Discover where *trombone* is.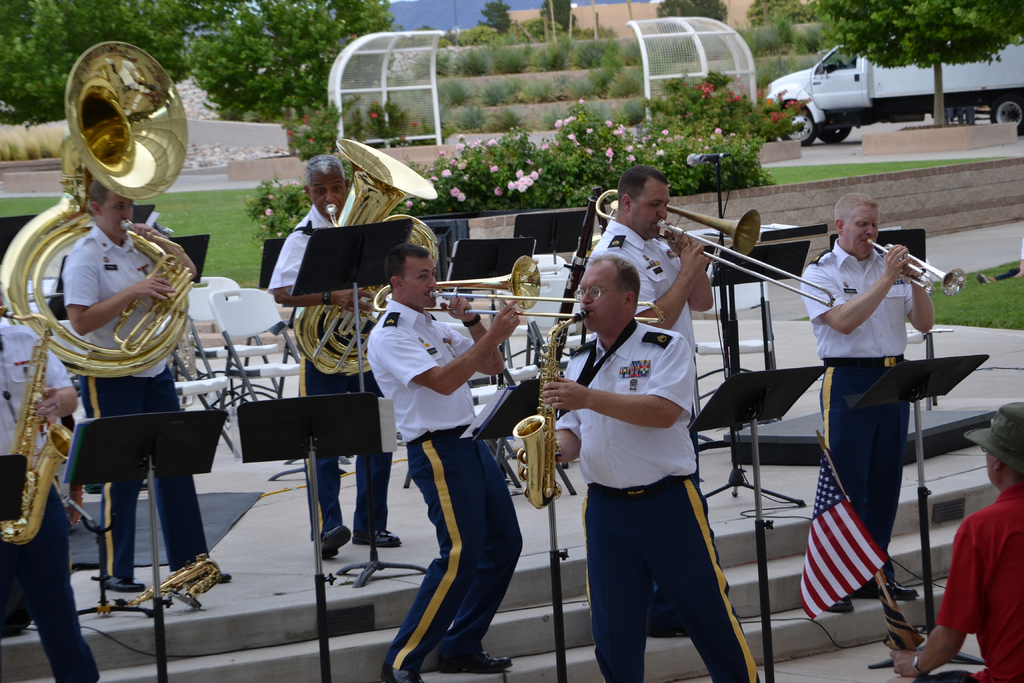
Discovered at bbox=(591, 185, 836, 308).
